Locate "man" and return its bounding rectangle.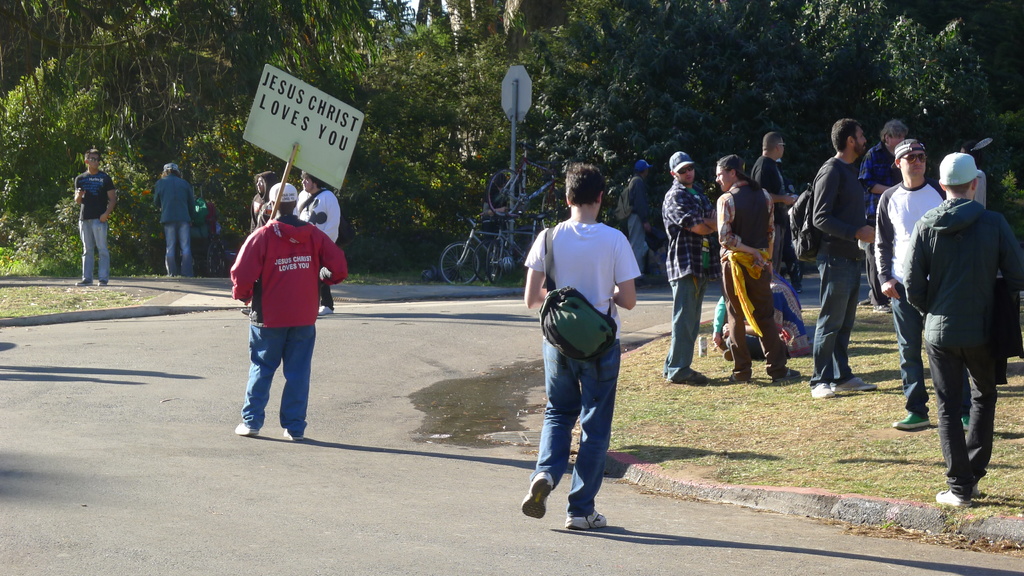
BBox(292, 168, 339, 314).
